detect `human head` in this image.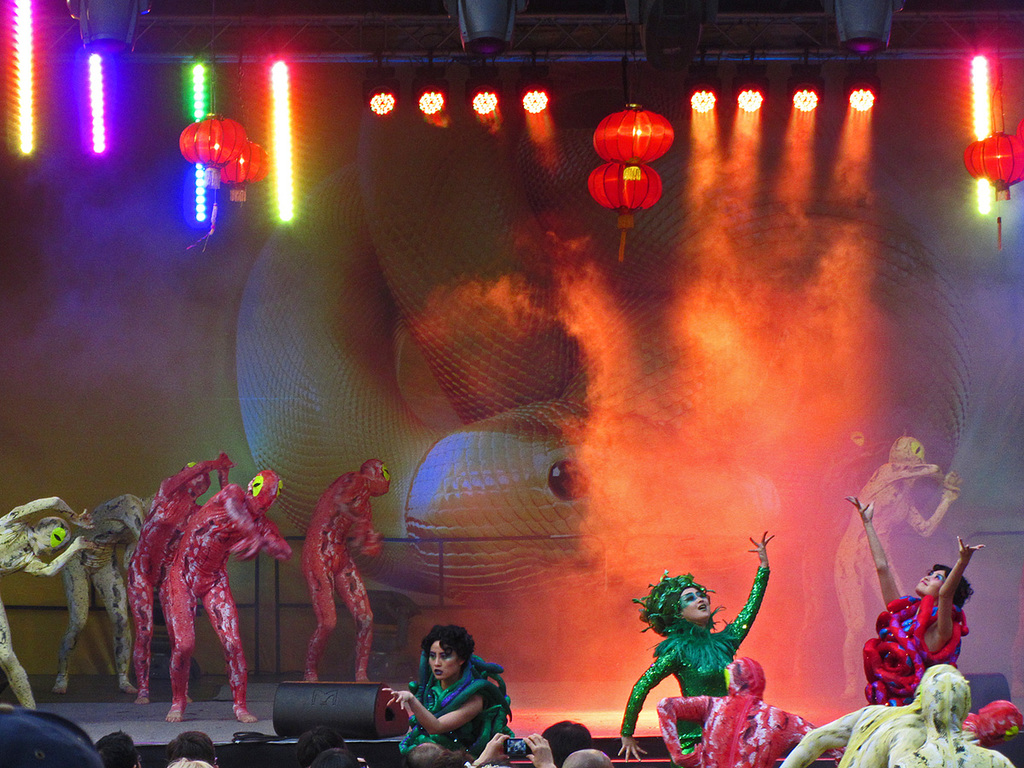
Detection: BBox(969, 701, 1023, 742).
